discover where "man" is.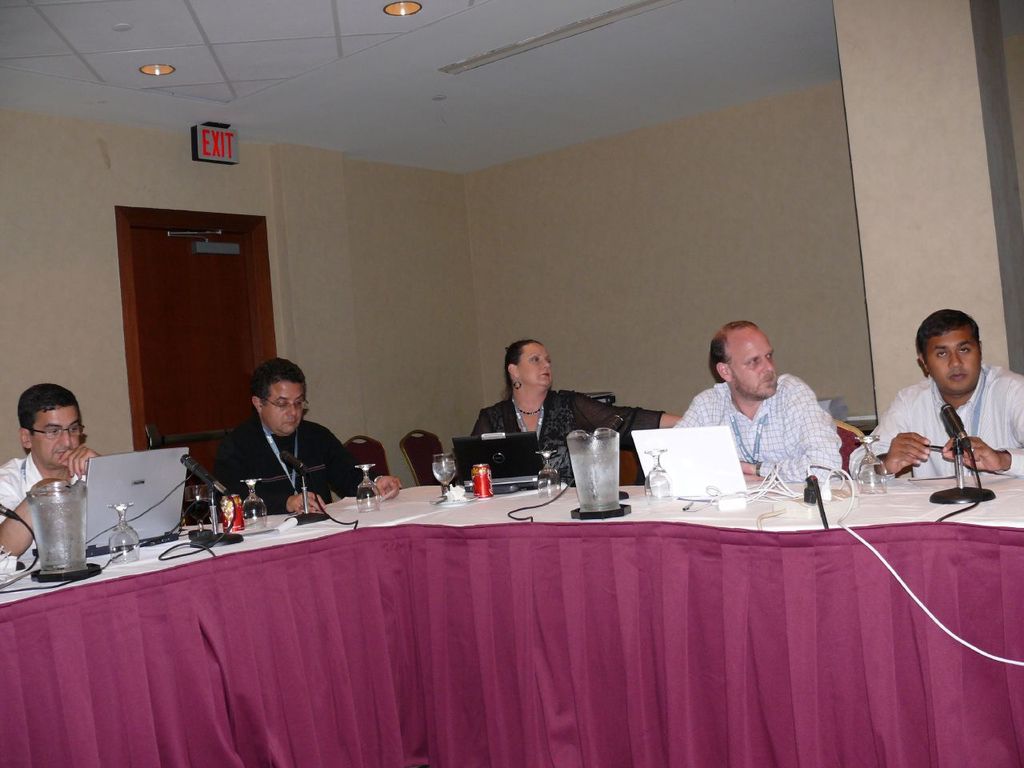
Discovered at {"left": 214, "top": 358, "right": 402, "bottom": 514}.
